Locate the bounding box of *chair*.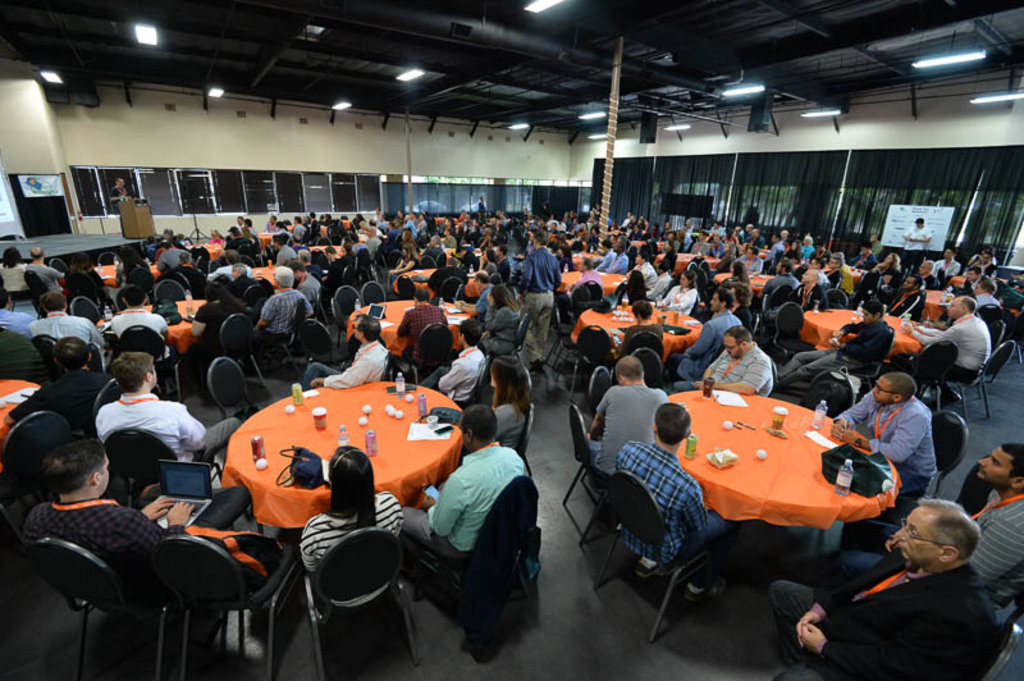
Bounding box: bbox=(575, 319, 614, 399).
